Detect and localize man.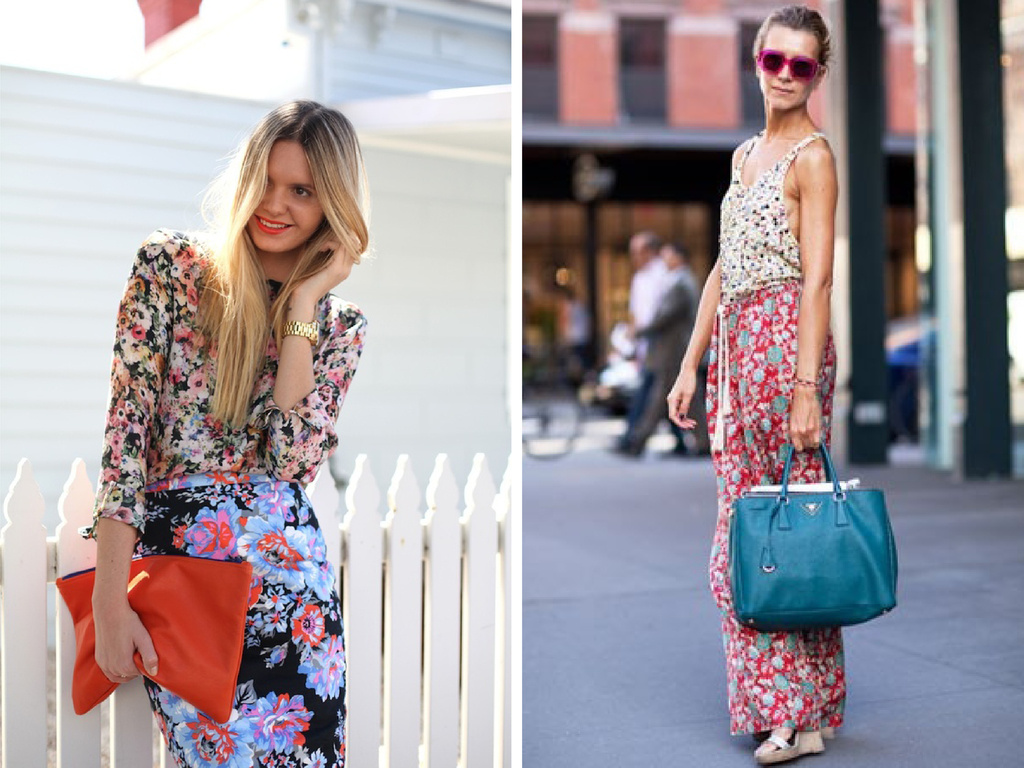
Localized at Rect(622, 241, 714, 458).
